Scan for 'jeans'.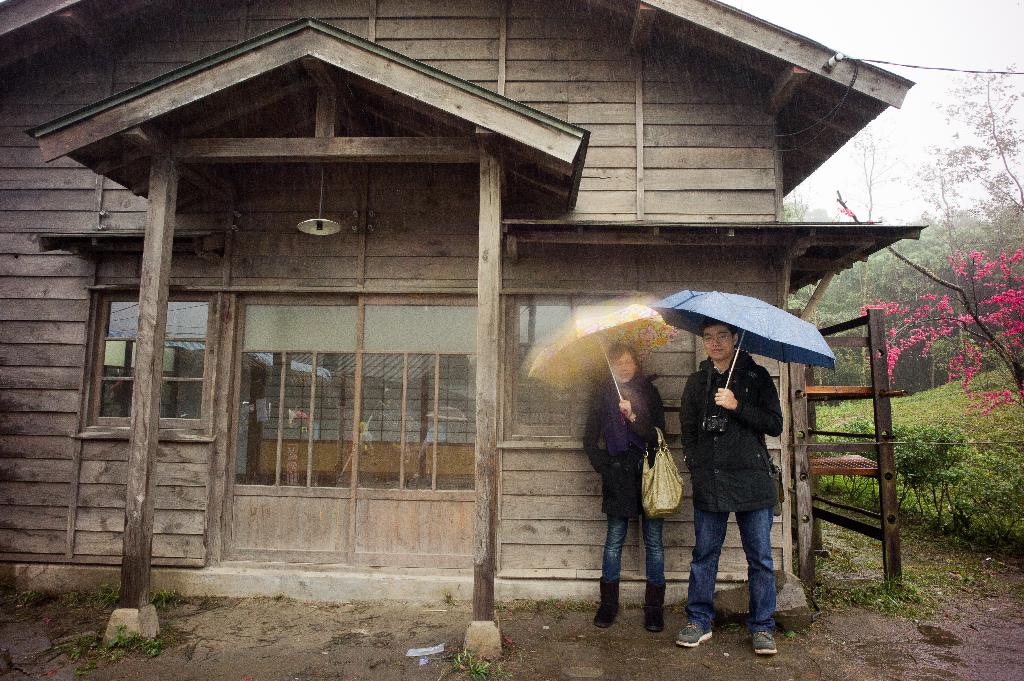
Scan result: [left=684, top=506, right=771, bottom=633].
